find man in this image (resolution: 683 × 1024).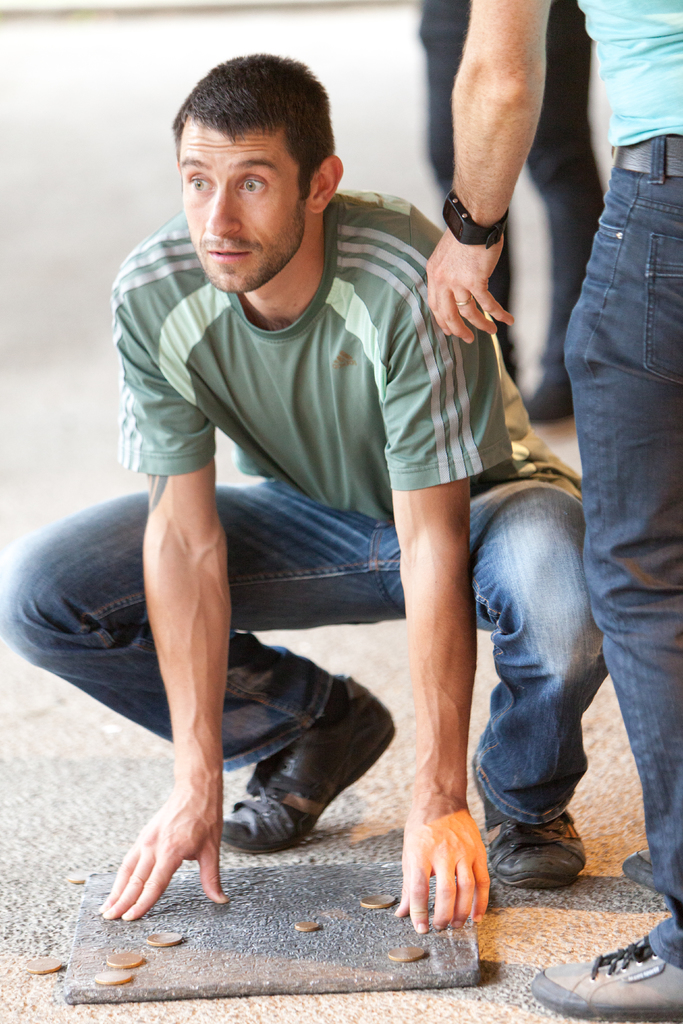
rect(423, 0, 682, 1023).
